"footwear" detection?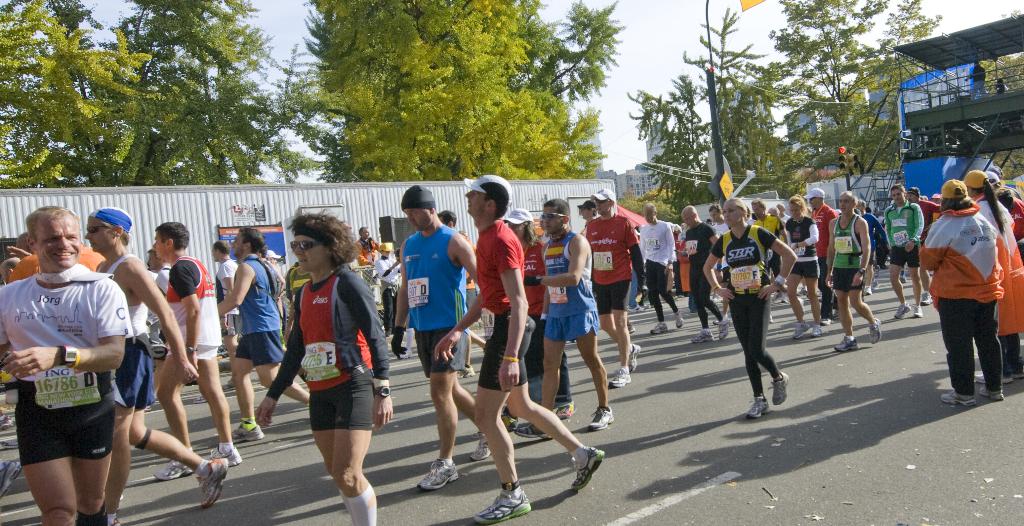
bbox(570, 446, 606, 491)
